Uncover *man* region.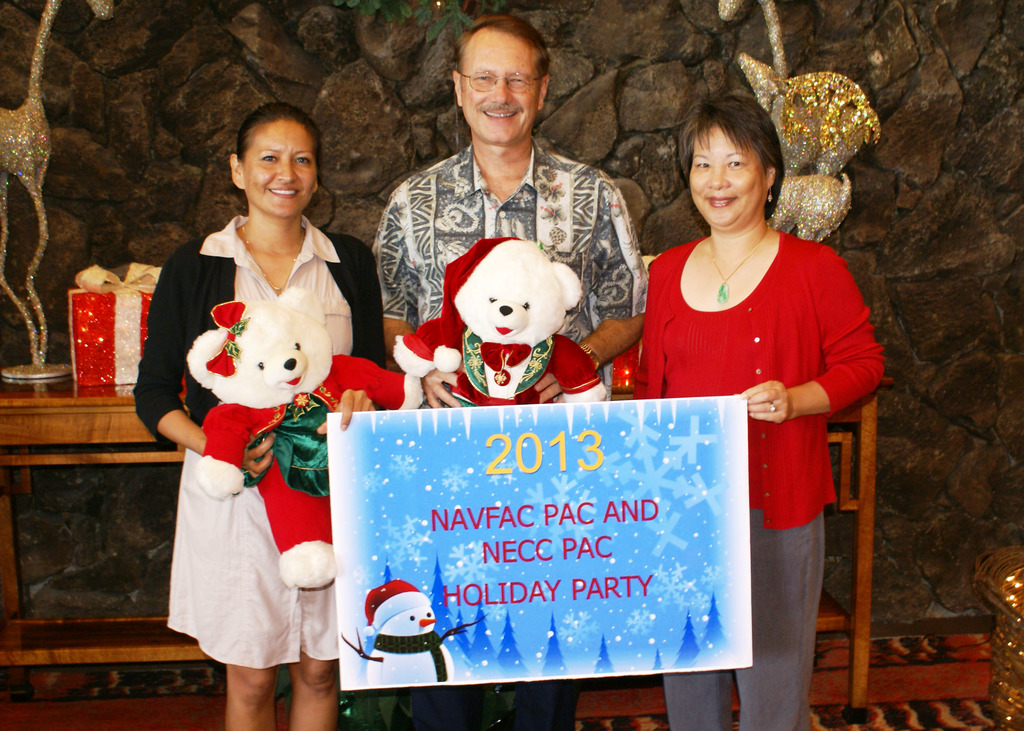
Uncovered: <bbox>380, 13, 650, 730</bbox>.
